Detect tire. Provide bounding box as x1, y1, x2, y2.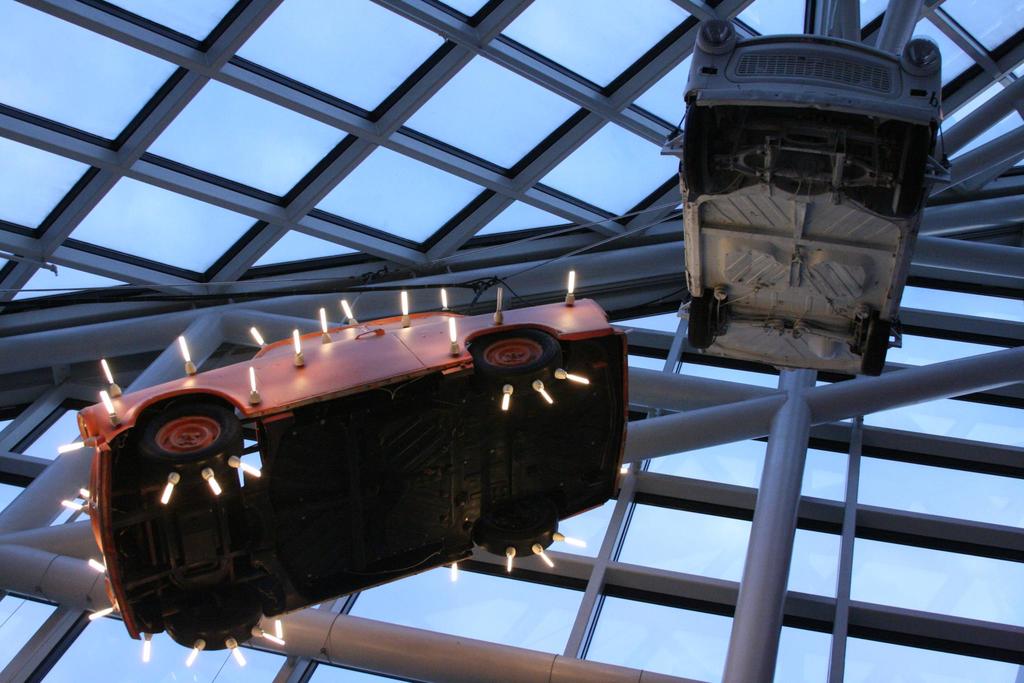
895, 135, 923, 200.
